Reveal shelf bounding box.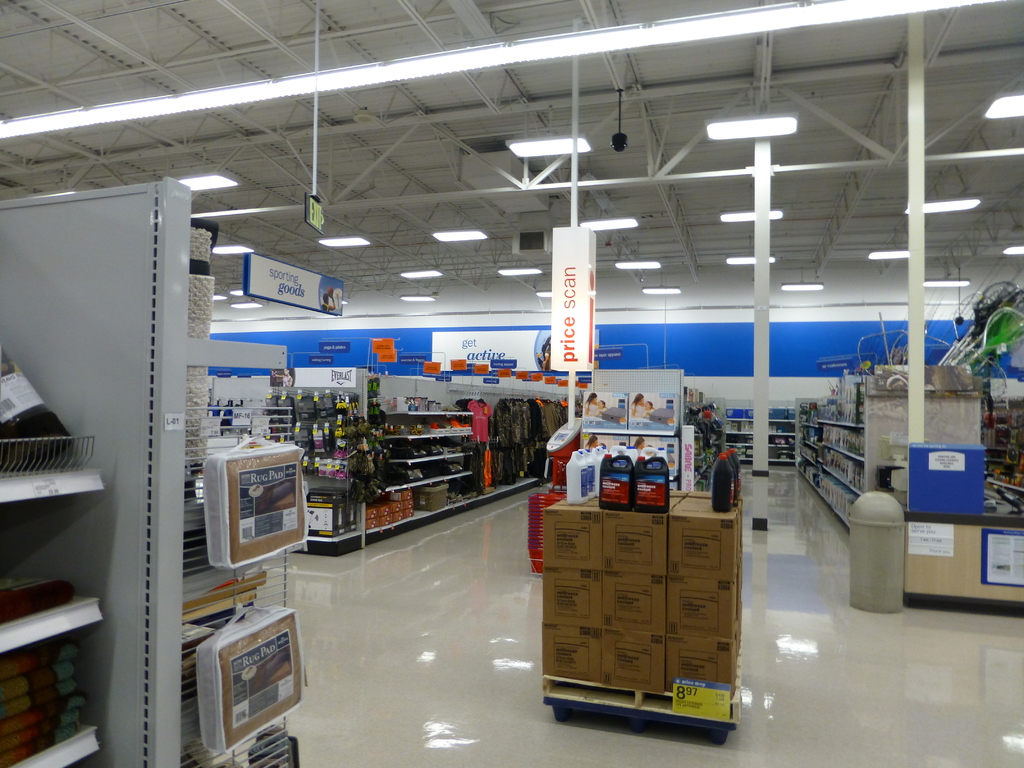
Revealed: (x1=374, y1=375, x2=475, y2=406).
